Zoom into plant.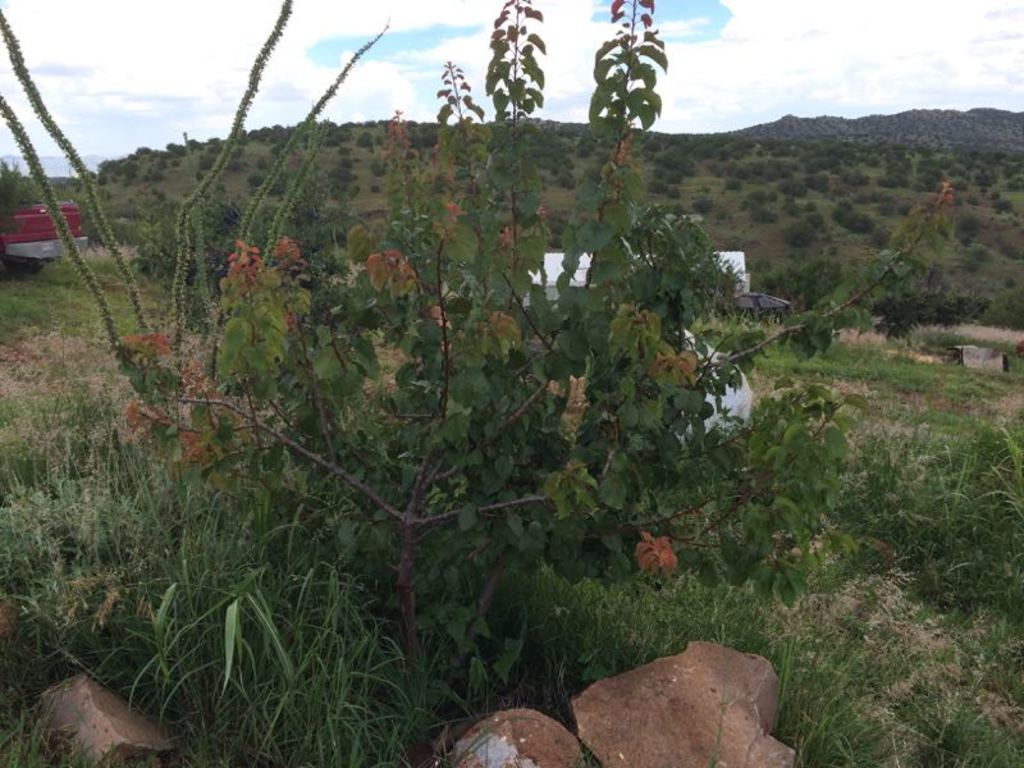
Zoom target: 371 184 381 191.
